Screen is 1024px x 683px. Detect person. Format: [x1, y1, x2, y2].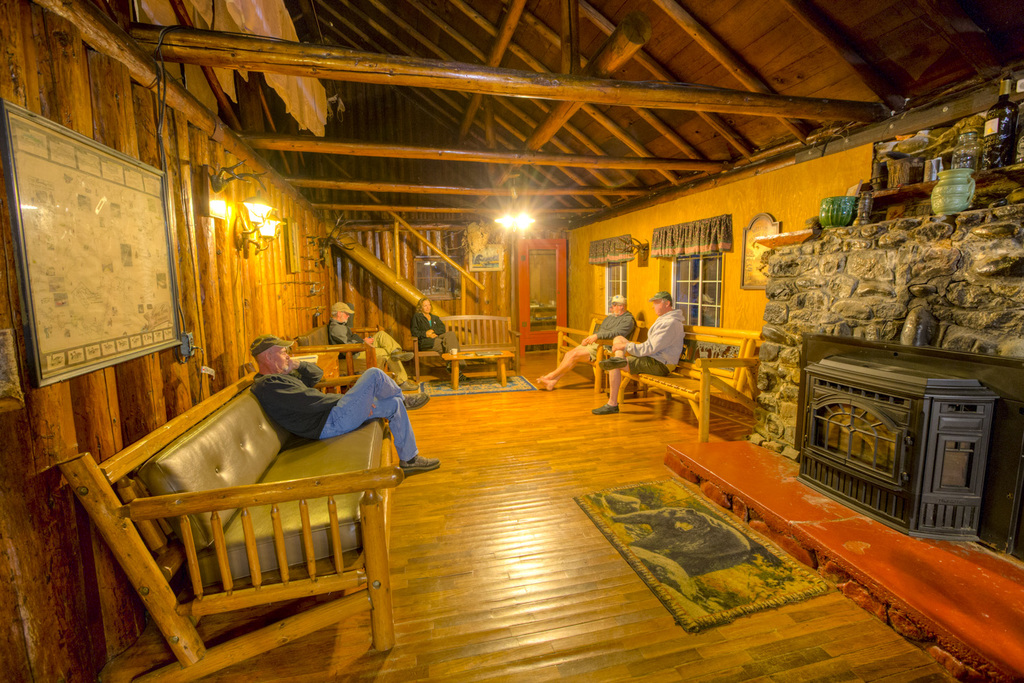
[251, 336, 440, 470].
